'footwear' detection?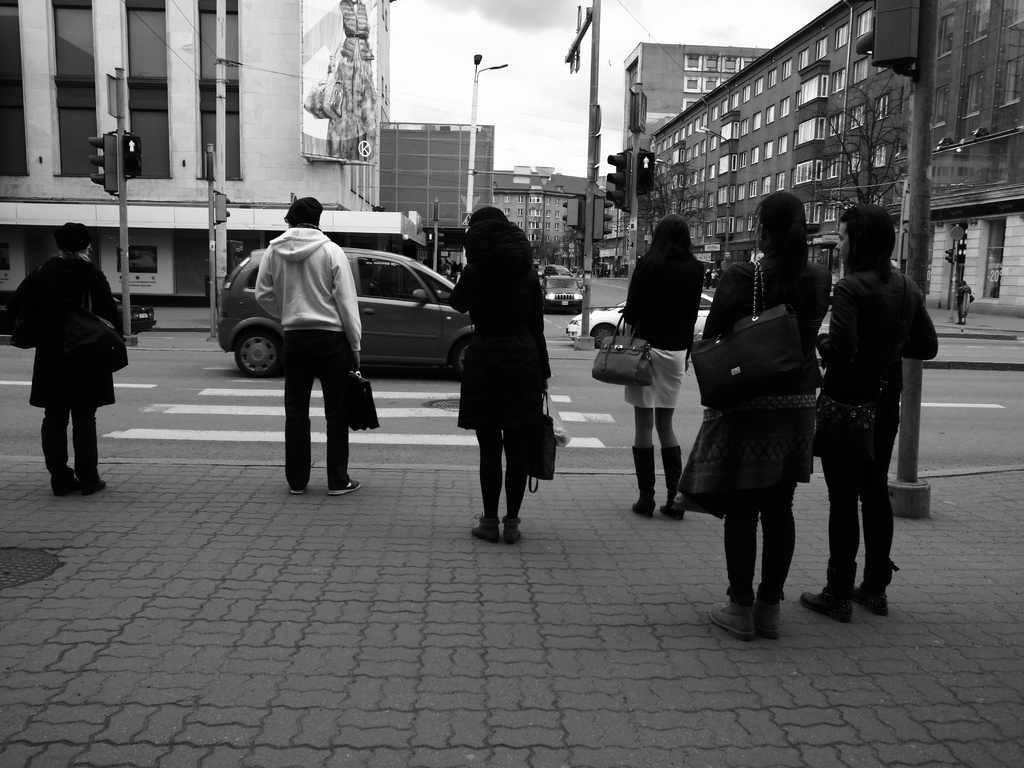
locate(328, 474, 365, 495)
